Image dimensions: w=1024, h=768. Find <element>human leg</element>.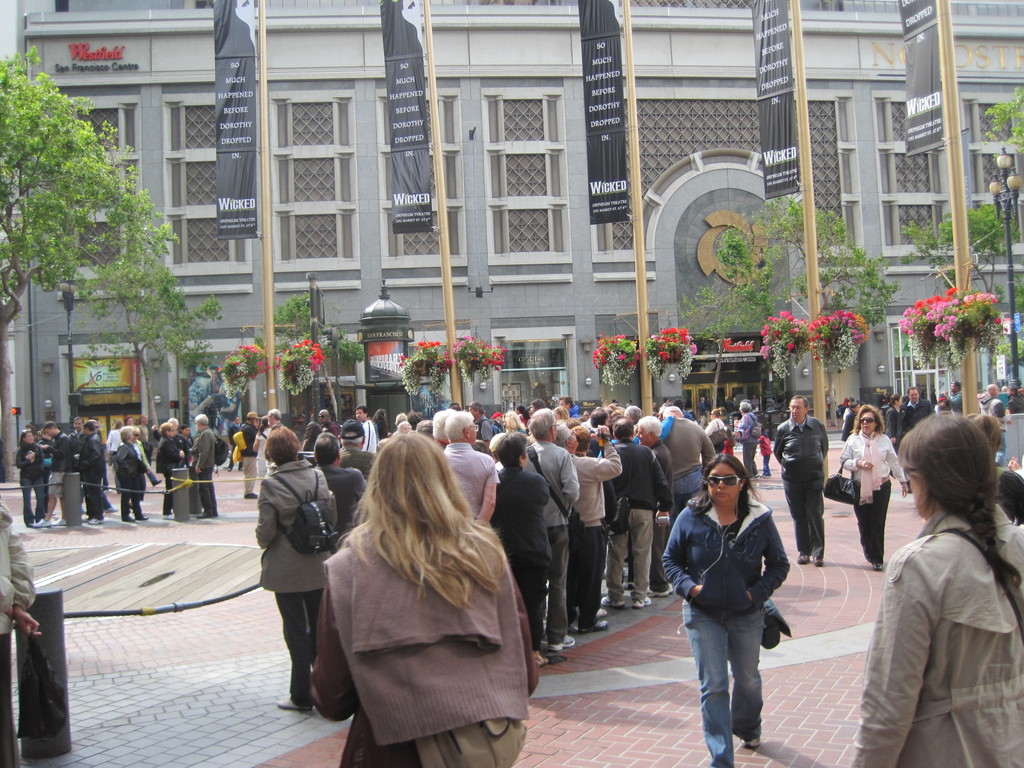
x1=687, y1=613, x2=728, y2=760.
